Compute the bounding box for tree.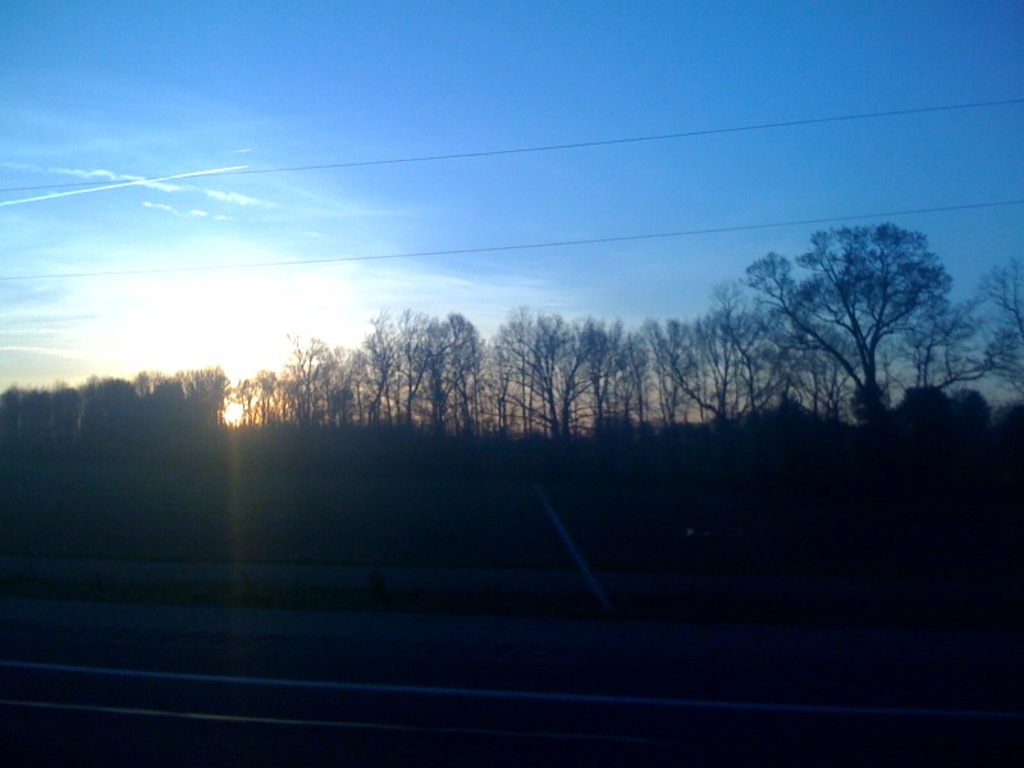
760,193,960,435.
